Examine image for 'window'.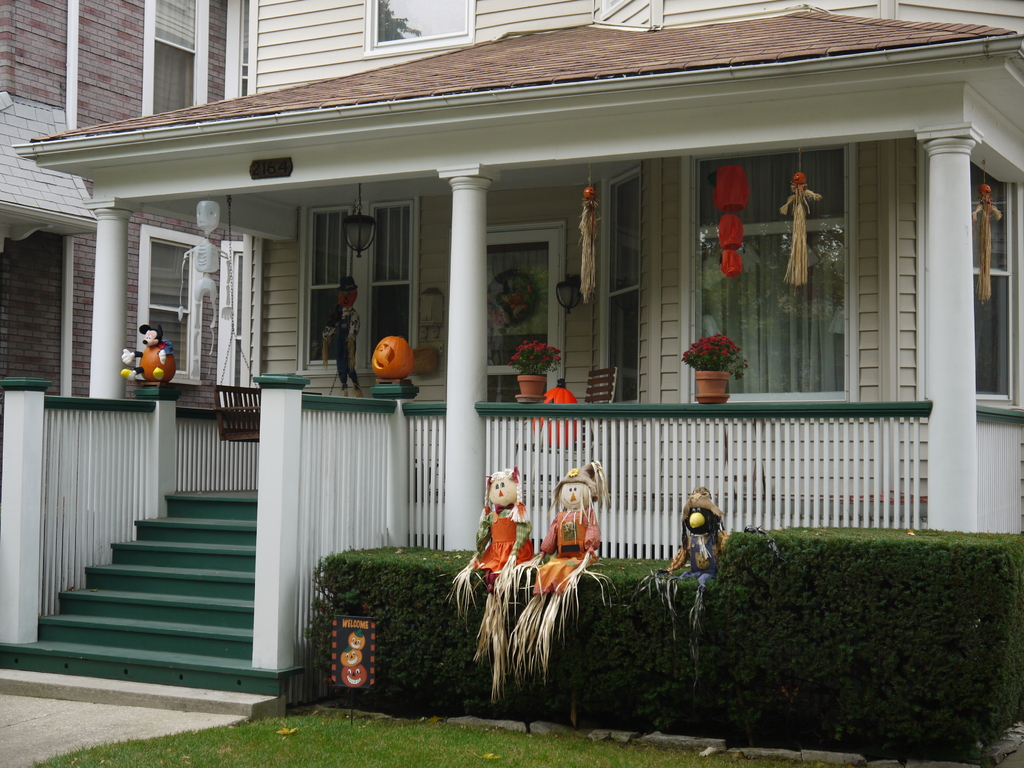
Examination result: [left=599, top=166, right=641, bottom=401].
